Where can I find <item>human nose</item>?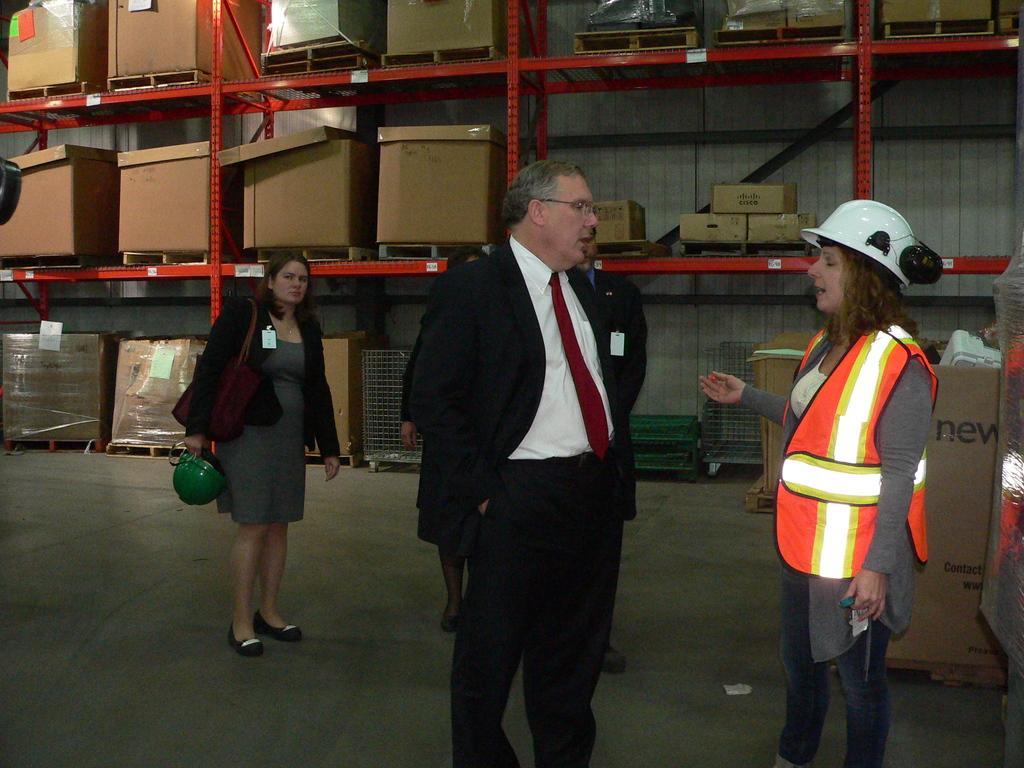
You can find it at 292 276 300 289.
